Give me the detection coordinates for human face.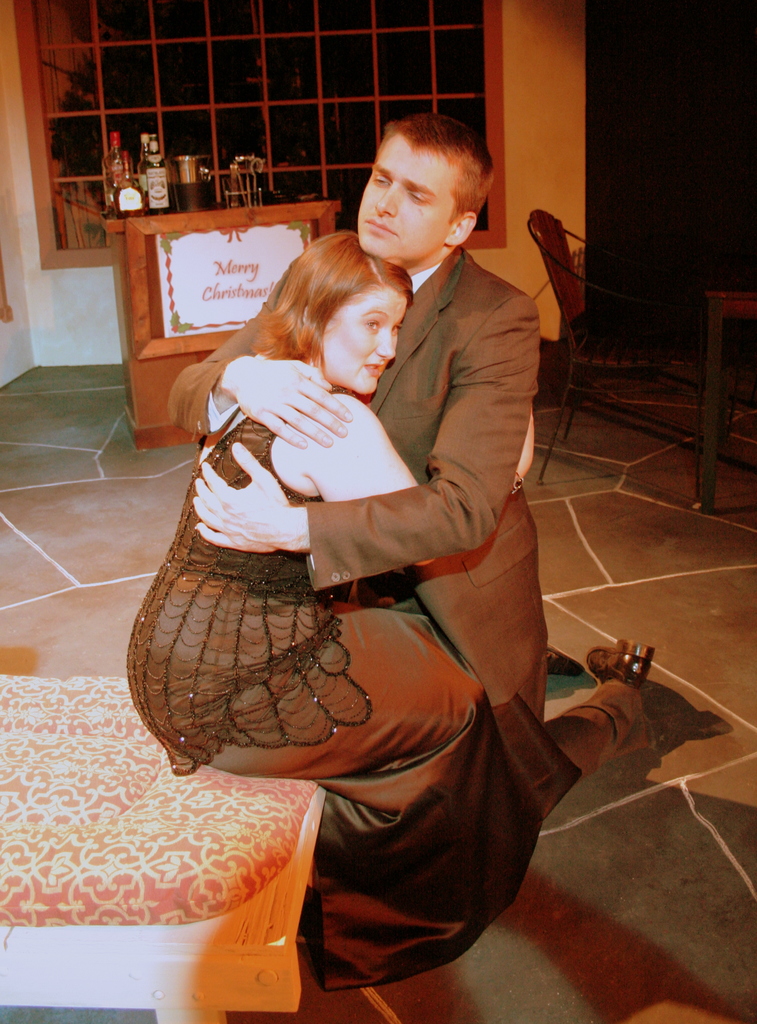
{"x1": 350, "y1": 134, "x2": 459, "y2": 273}.
